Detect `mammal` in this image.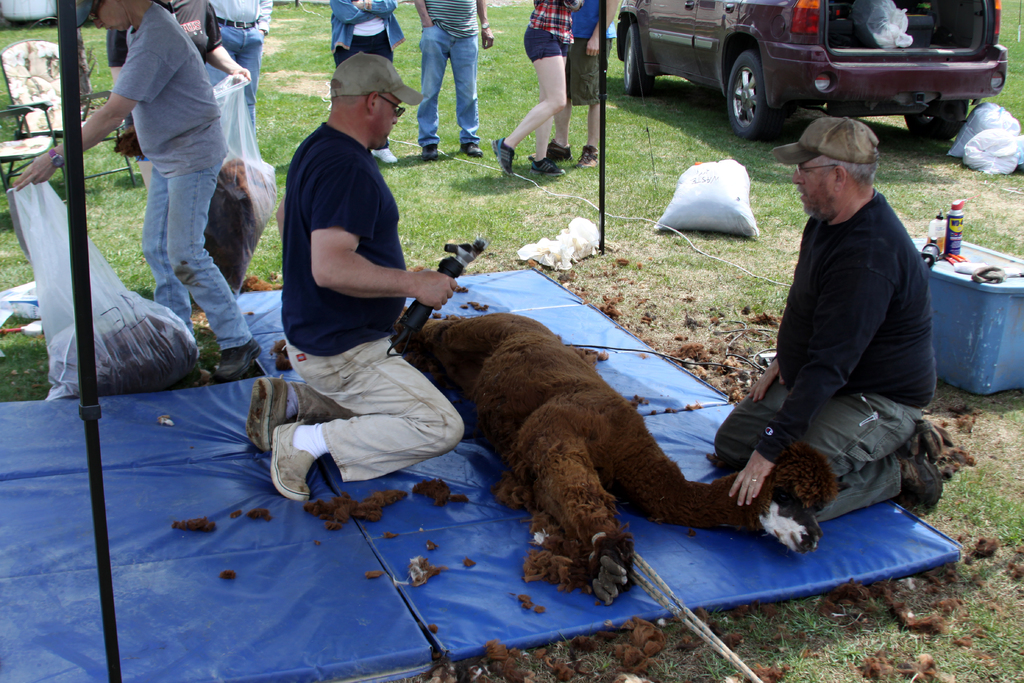
Detection: x1=710 y1=111 x2=945 y2=521.
